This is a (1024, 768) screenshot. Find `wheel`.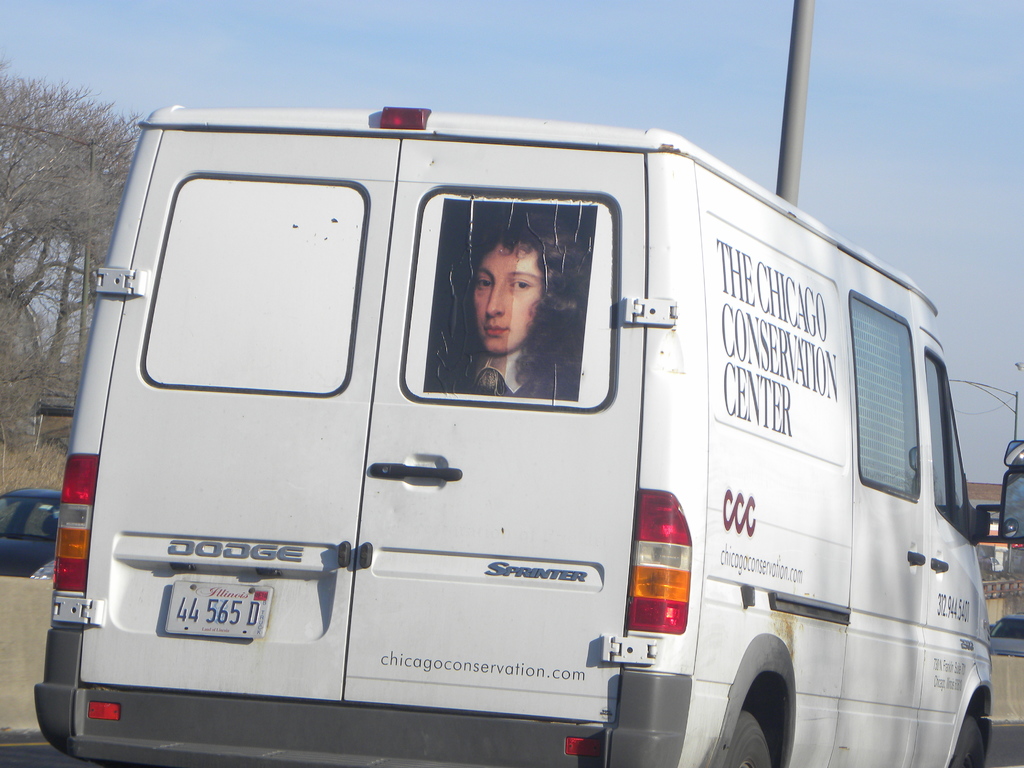
Bounding box: crop(714, 702, 777, 767).
